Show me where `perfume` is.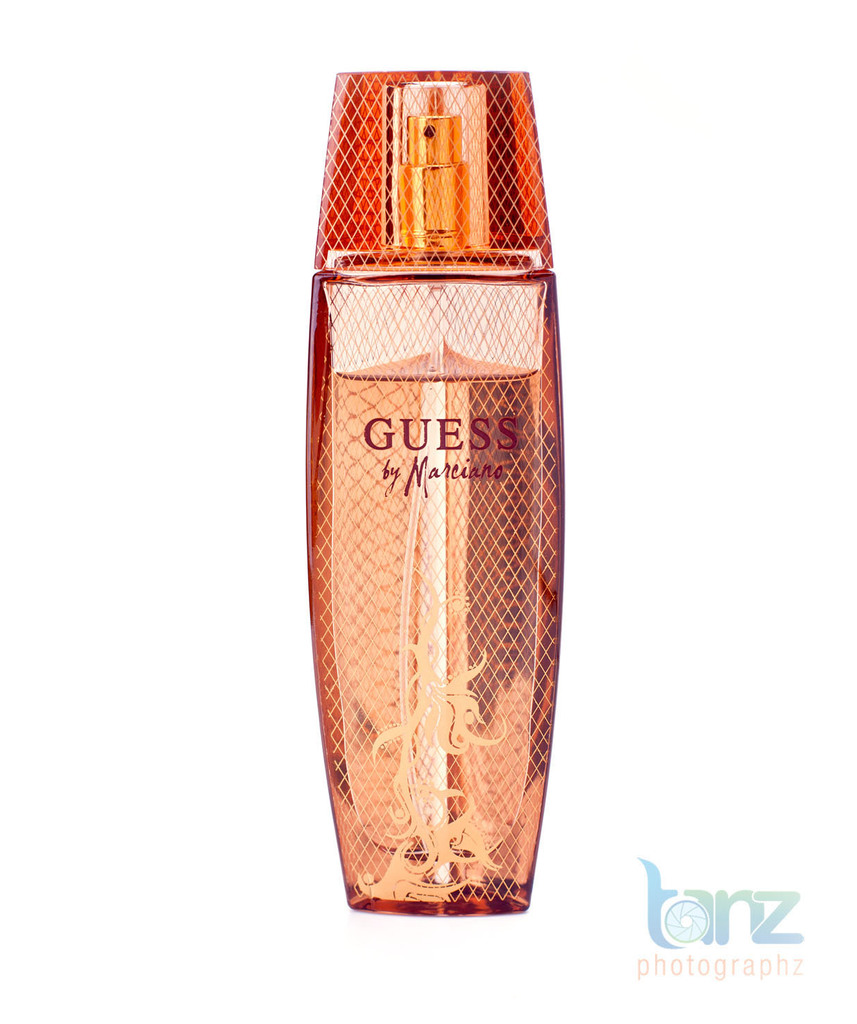
`perfume` is at [x1=309, y1=70, x2=565, y2=919].
